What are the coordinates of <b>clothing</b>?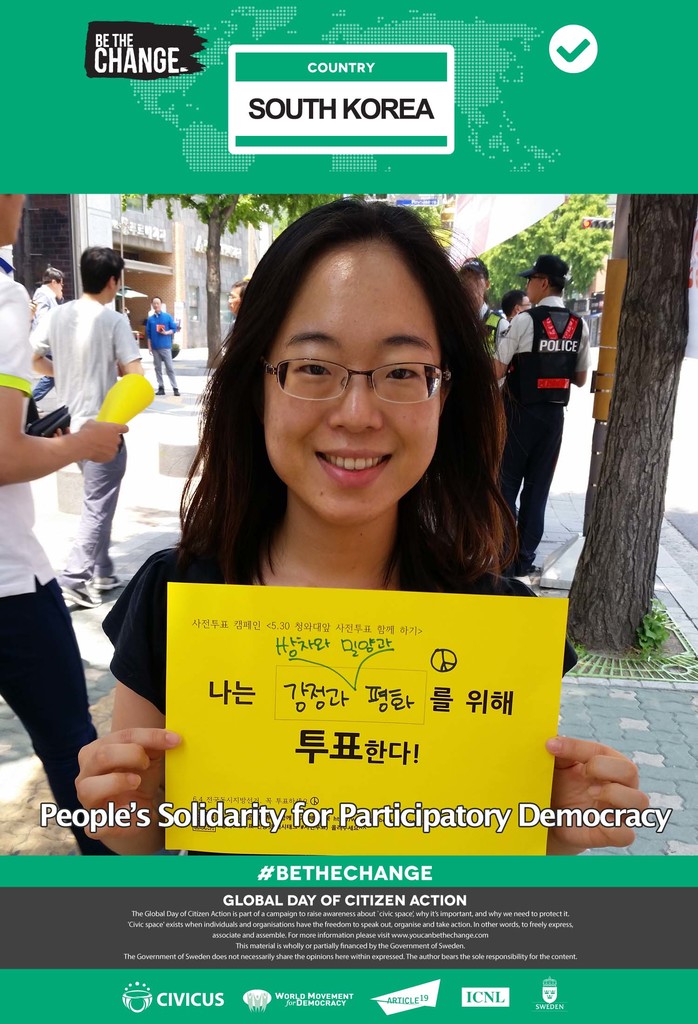
select_region(500, 412, 542, 580).
